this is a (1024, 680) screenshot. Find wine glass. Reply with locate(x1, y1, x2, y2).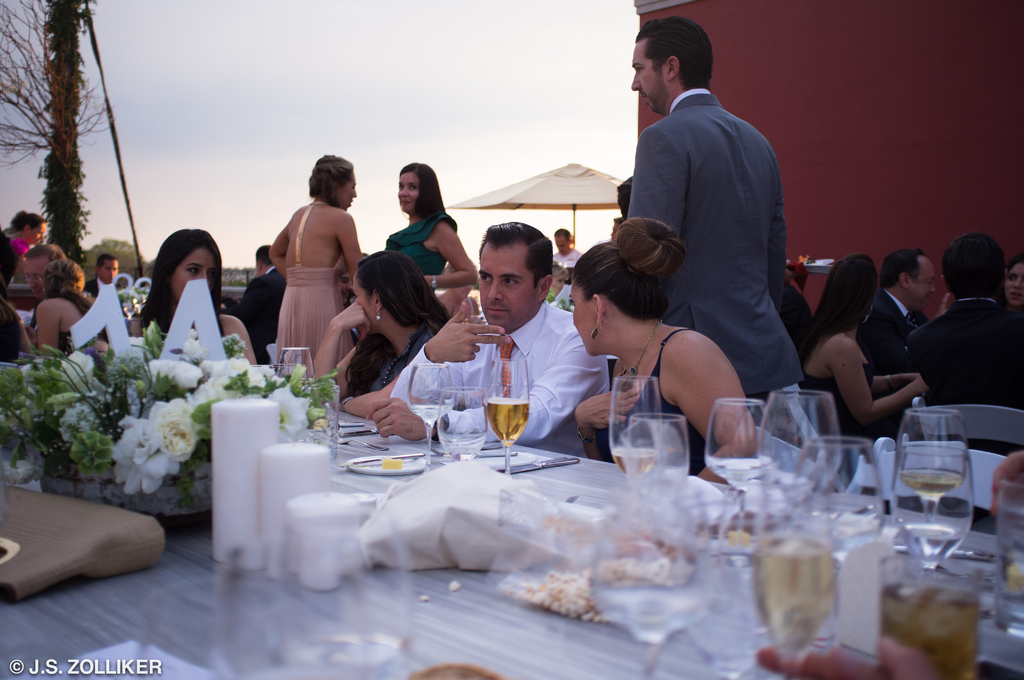
locate(431, 386, 483, 460).
